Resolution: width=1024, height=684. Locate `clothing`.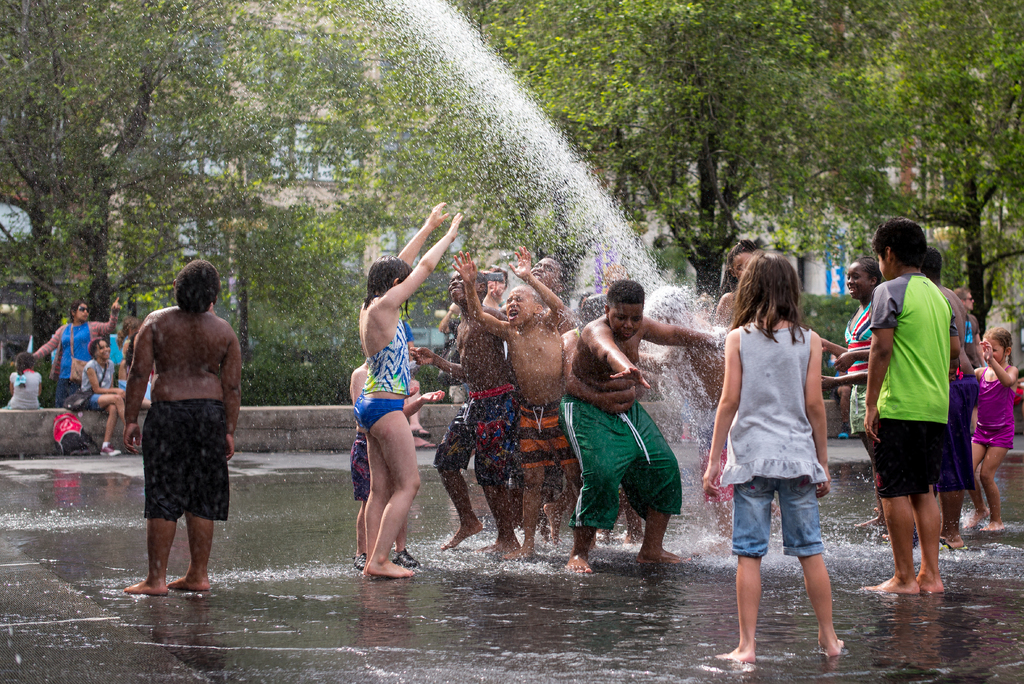
(left=143, top=398, right=237, bottom=522).
